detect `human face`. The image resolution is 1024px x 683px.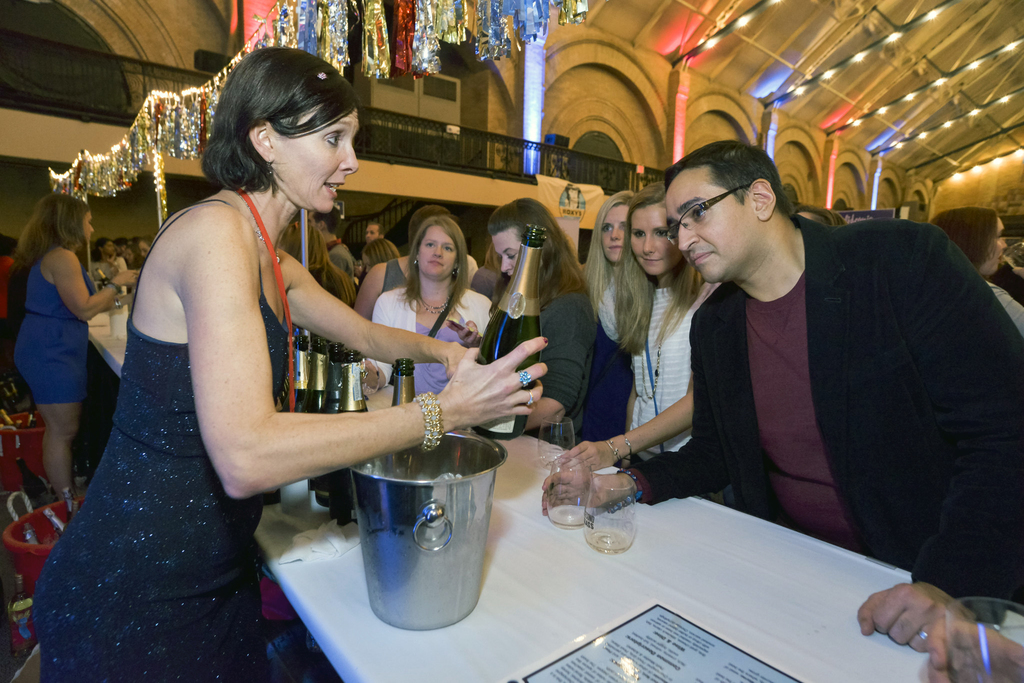
box=[632, 202, 681, 274].
